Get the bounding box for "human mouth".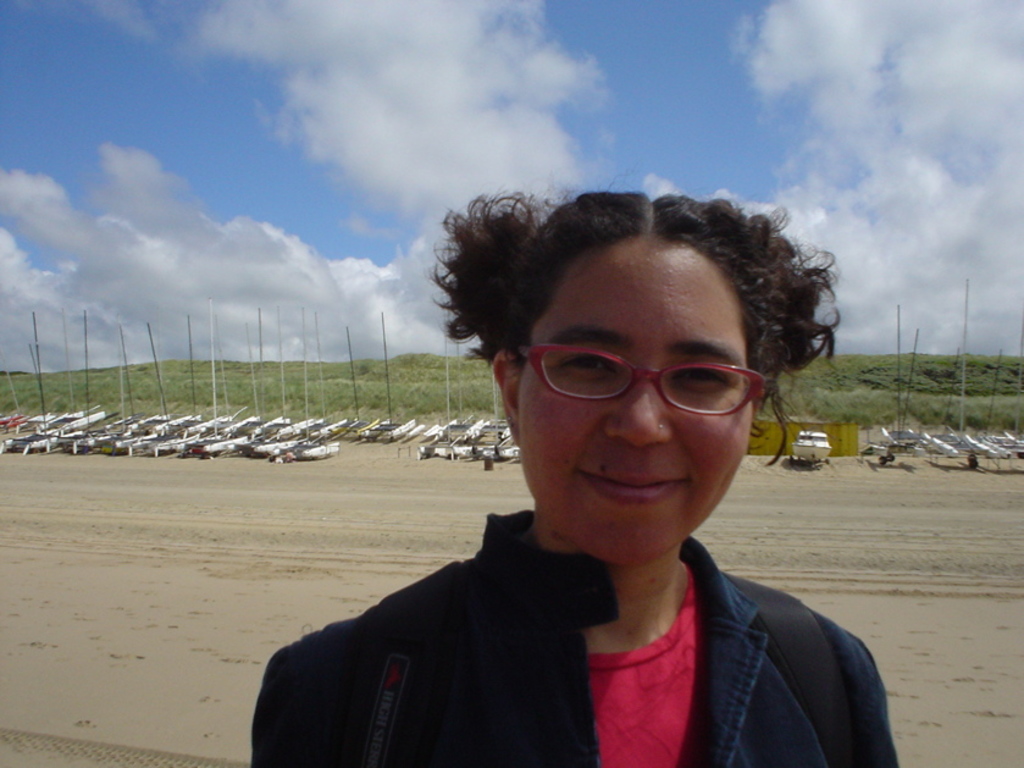
bbox=[569, 458, 690, 513].
